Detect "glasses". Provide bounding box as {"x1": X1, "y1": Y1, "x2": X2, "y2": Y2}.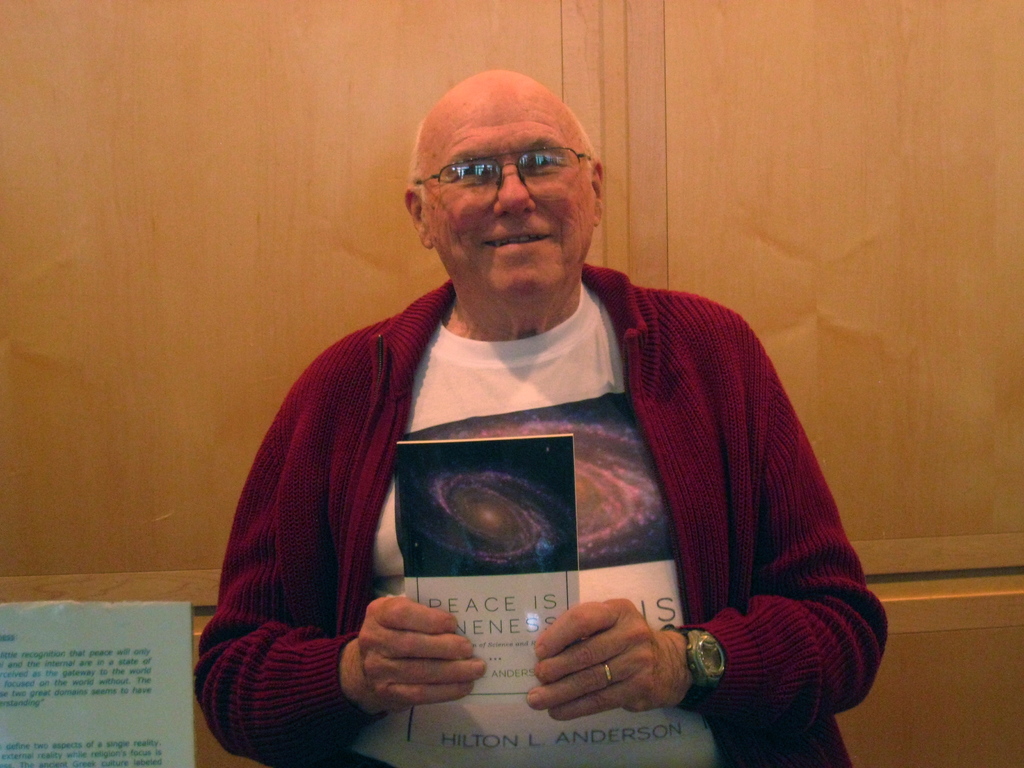
{"x1": 425, "y1": 148, "x2": 591, "y2": 200}.
